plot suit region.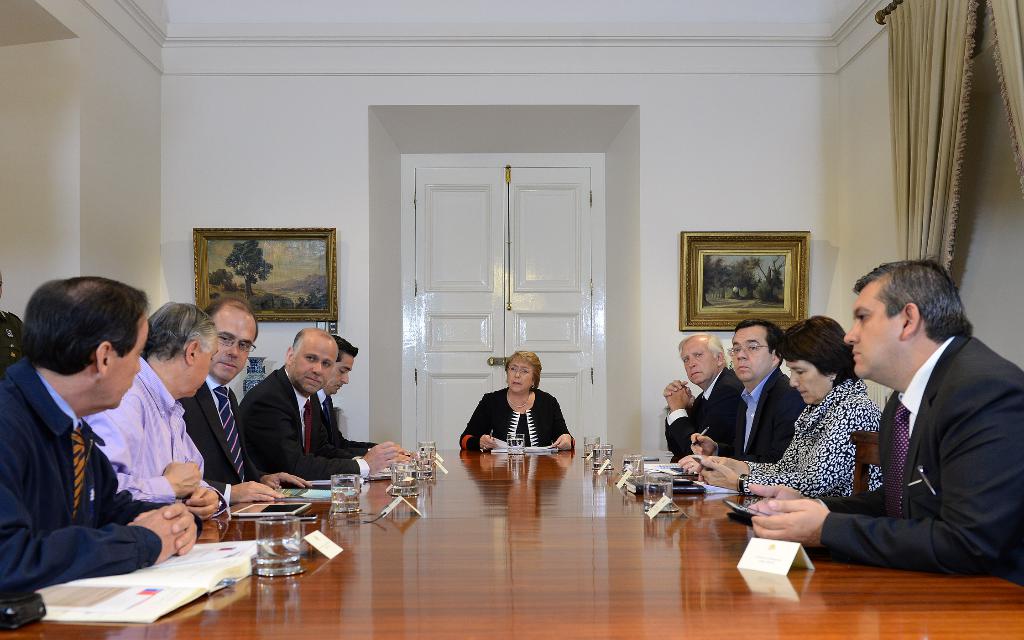
Plotted at left=664, top=366, right=743, bottom=458.
